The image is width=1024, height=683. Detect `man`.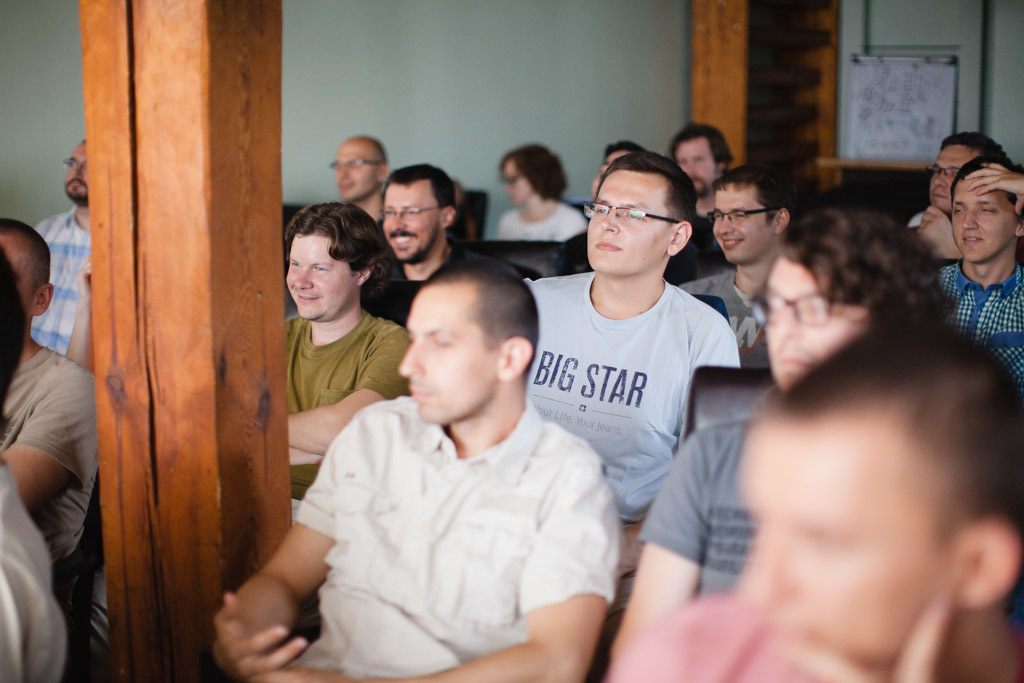
Detection: <box>0,217,99,580</box>.
